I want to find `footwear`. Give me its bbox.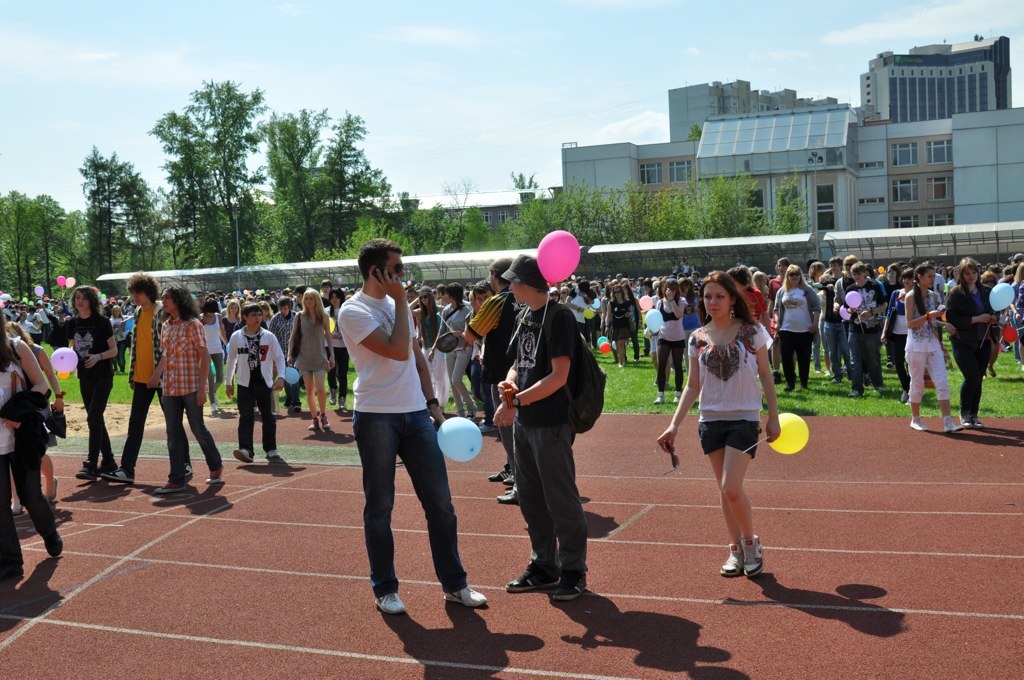
x1=312 y1=418 x2=316 y2=429.
